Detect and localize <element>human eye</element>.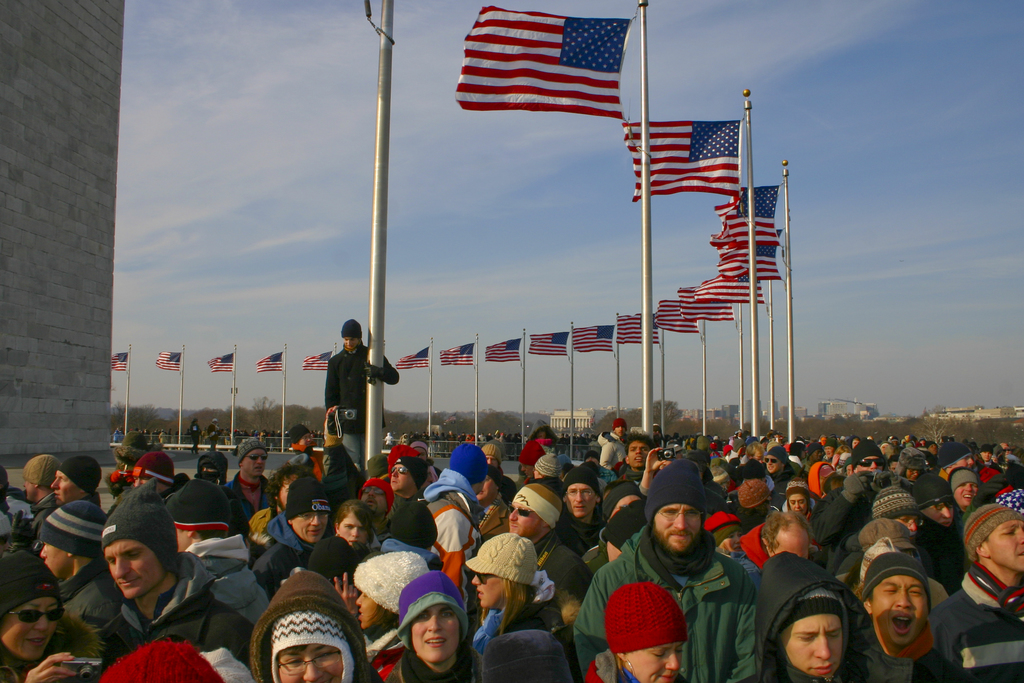
Localized at 441:612:453:620.
